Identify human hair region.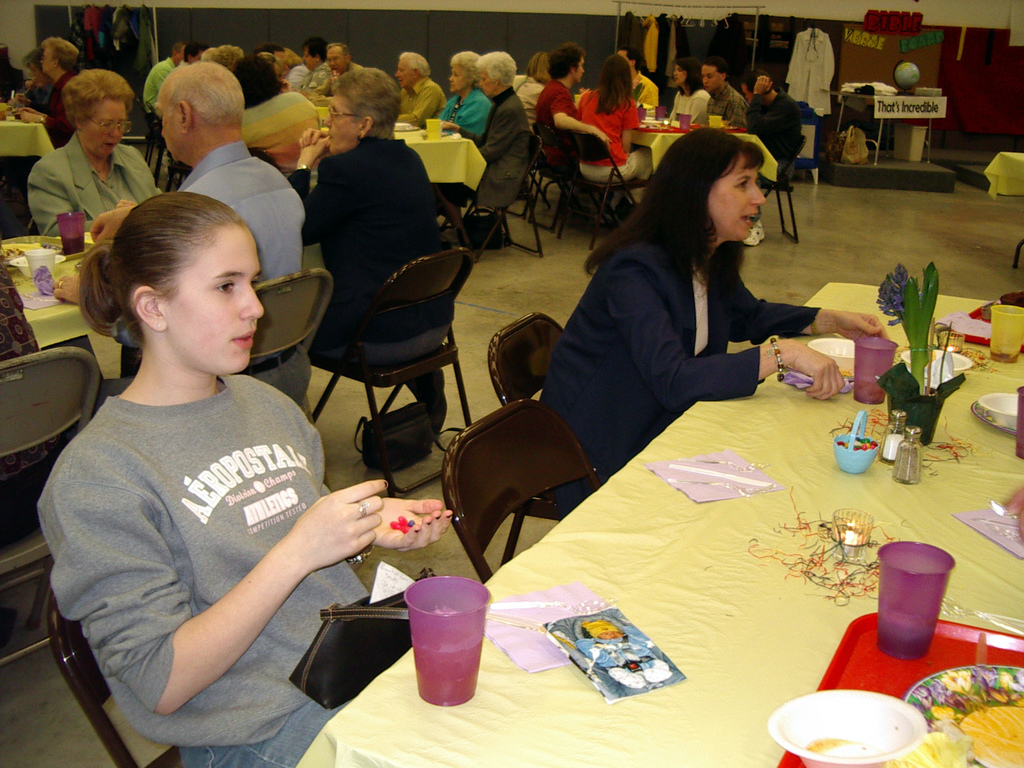
Region: detection(452, 49, 479, 81).
